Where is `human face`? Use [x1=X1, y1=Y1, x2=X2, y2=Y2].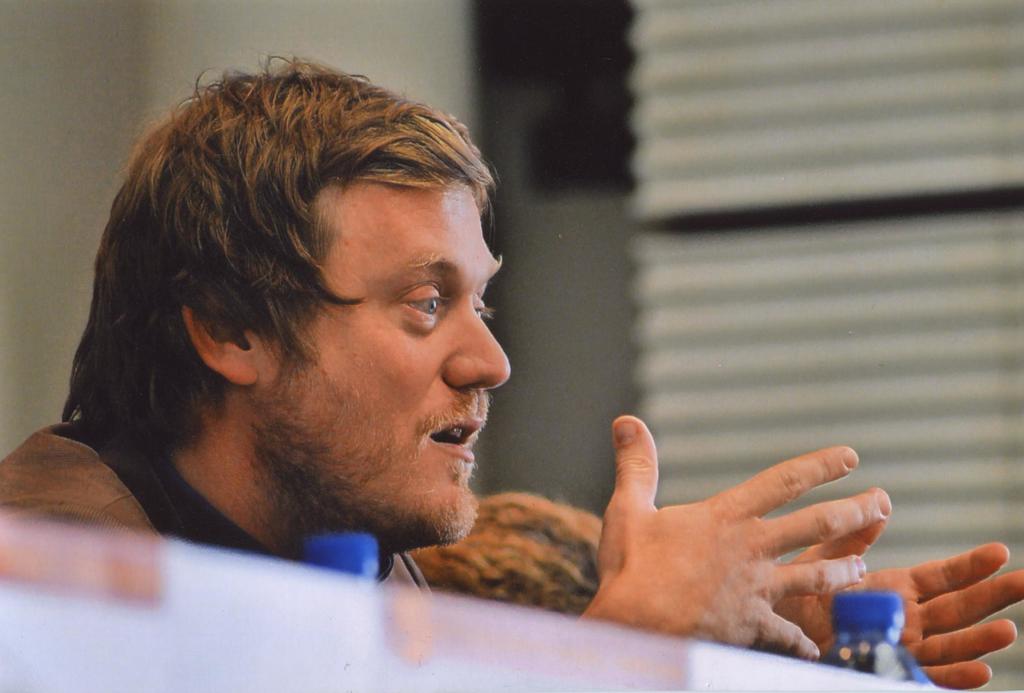
[x1=254, y1=170, x2=515, y2=546].
